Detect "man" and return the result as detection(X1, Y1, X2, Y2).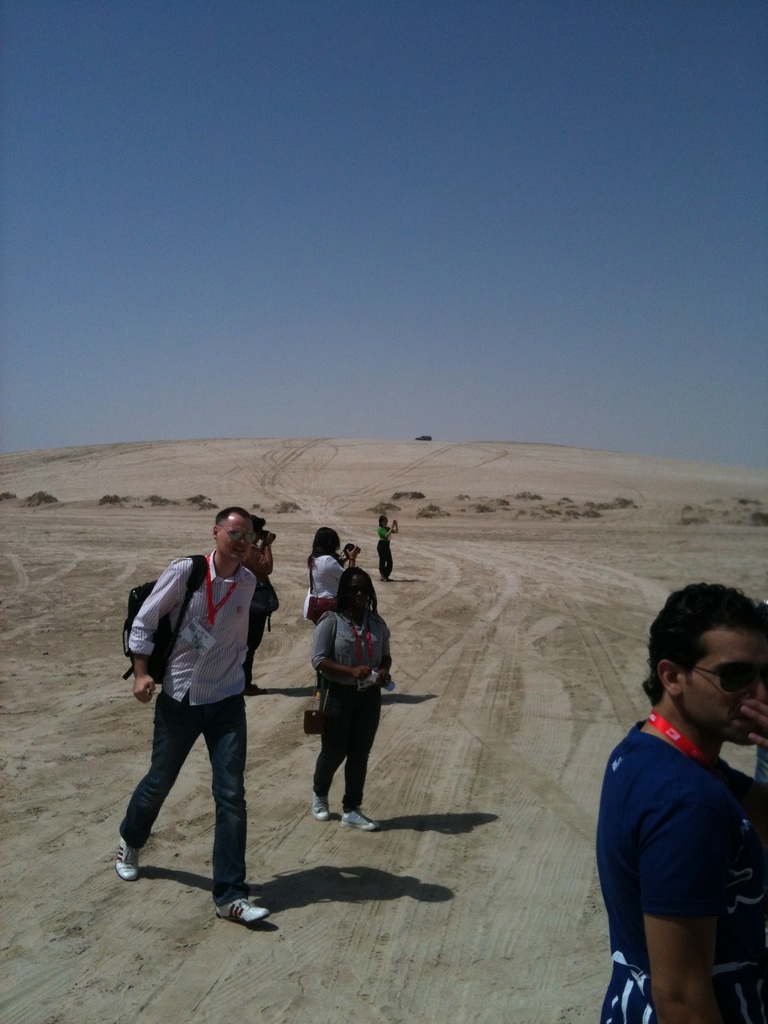
detection(122, 505, 286, 930).
